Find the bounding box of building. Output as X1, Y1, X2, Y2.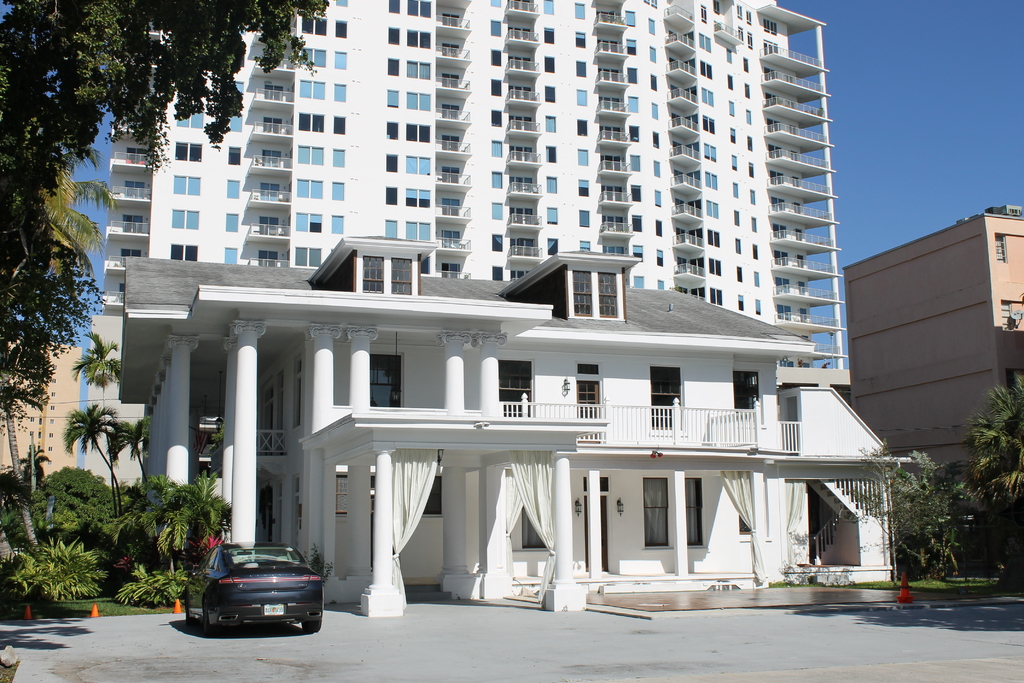
89, 310, 141, 502.
